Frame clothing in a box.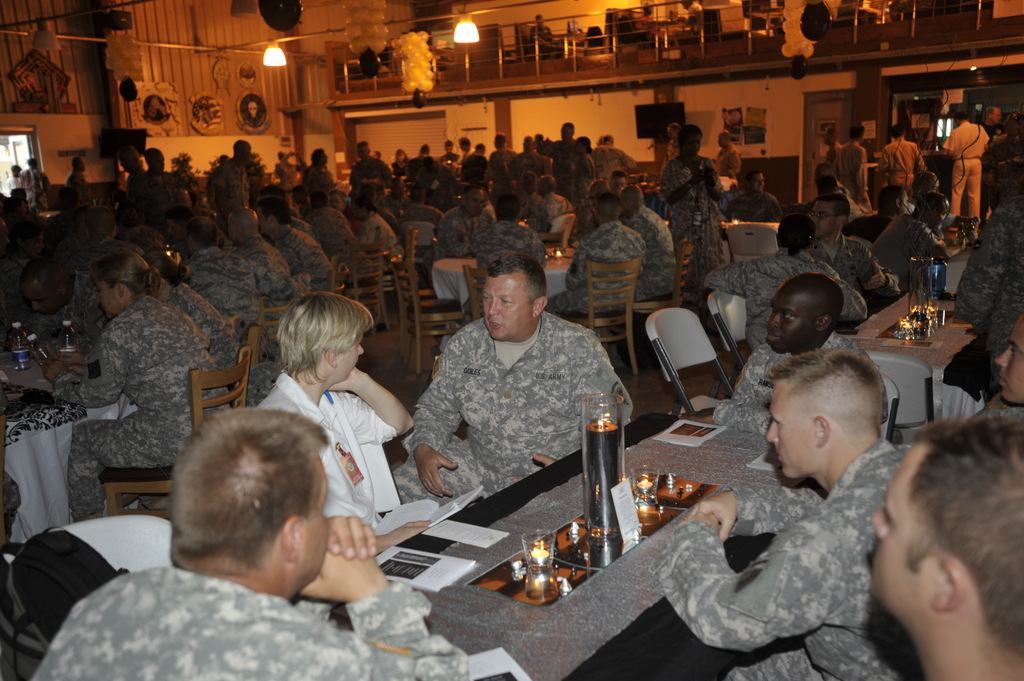
x1=246 y1=367 x2=408 y2=519.
